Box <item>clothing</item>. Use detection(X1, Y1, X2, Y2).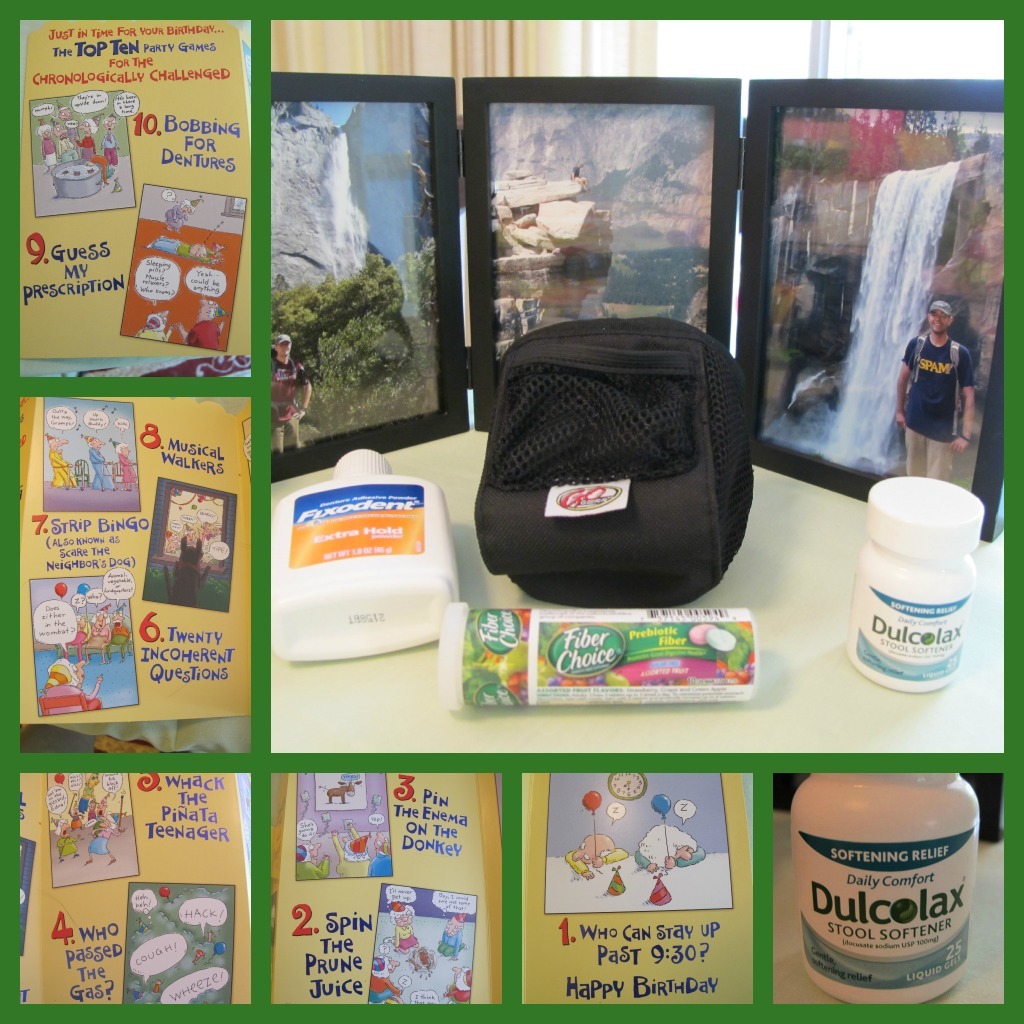
detection(63, 624, 84, 650).
